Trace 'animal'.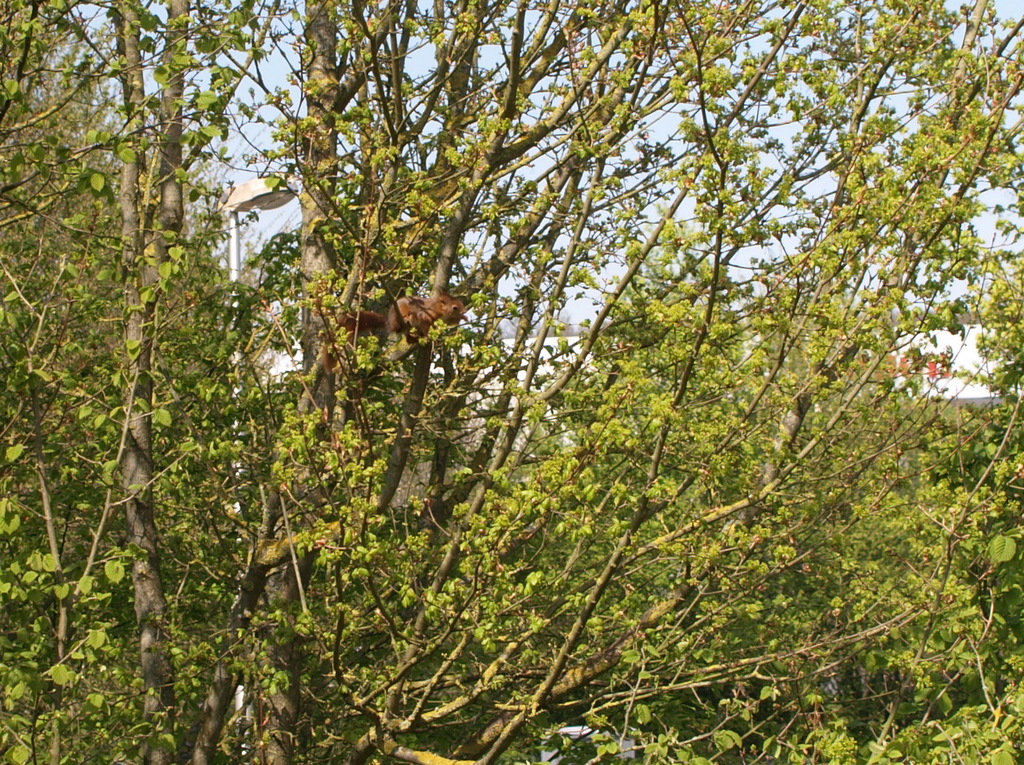
Traced to [330,291,466,340].
